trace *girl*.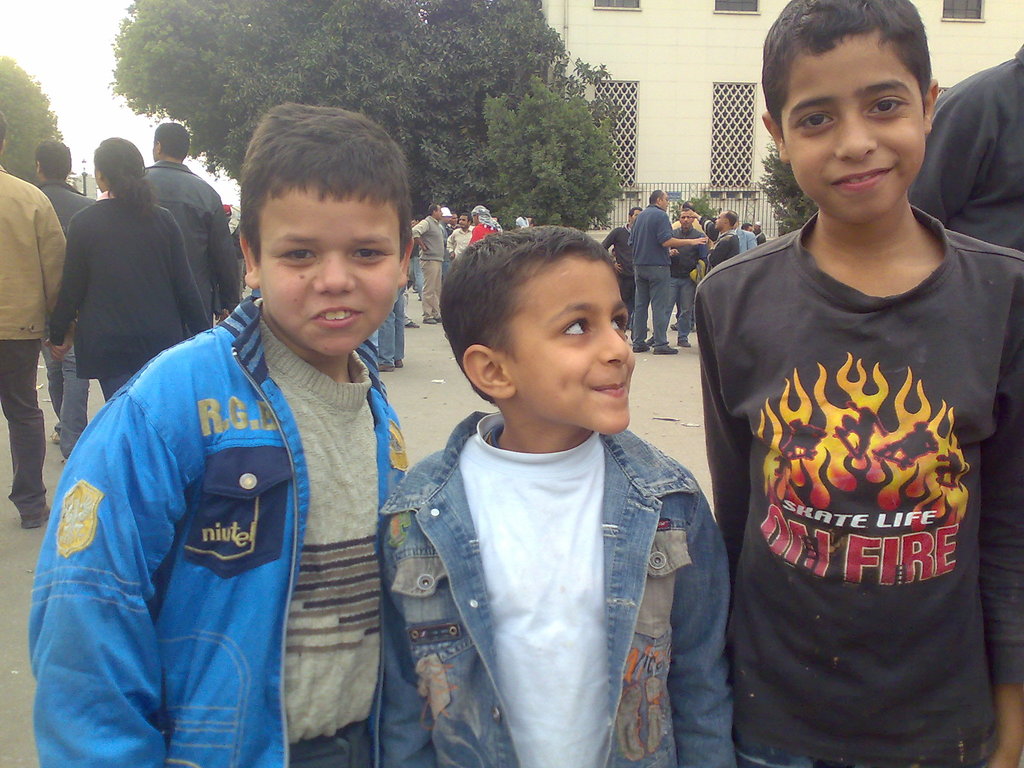
Traced to bbox(51, 137, 211, 402).
